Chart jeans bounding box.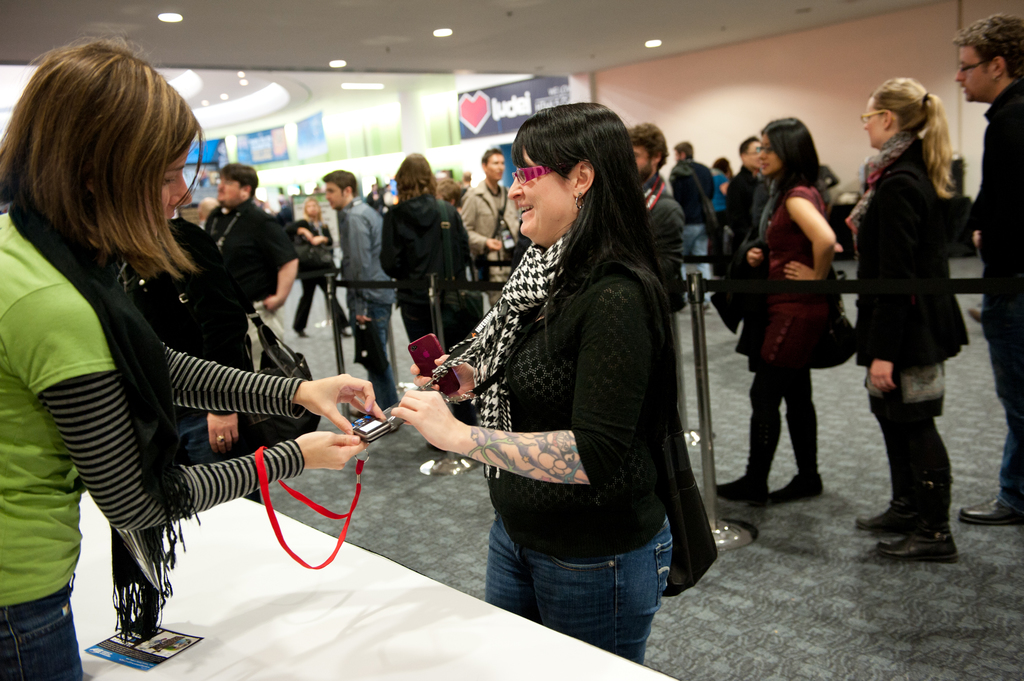
Charted: box(352, 287, 403, 362).
